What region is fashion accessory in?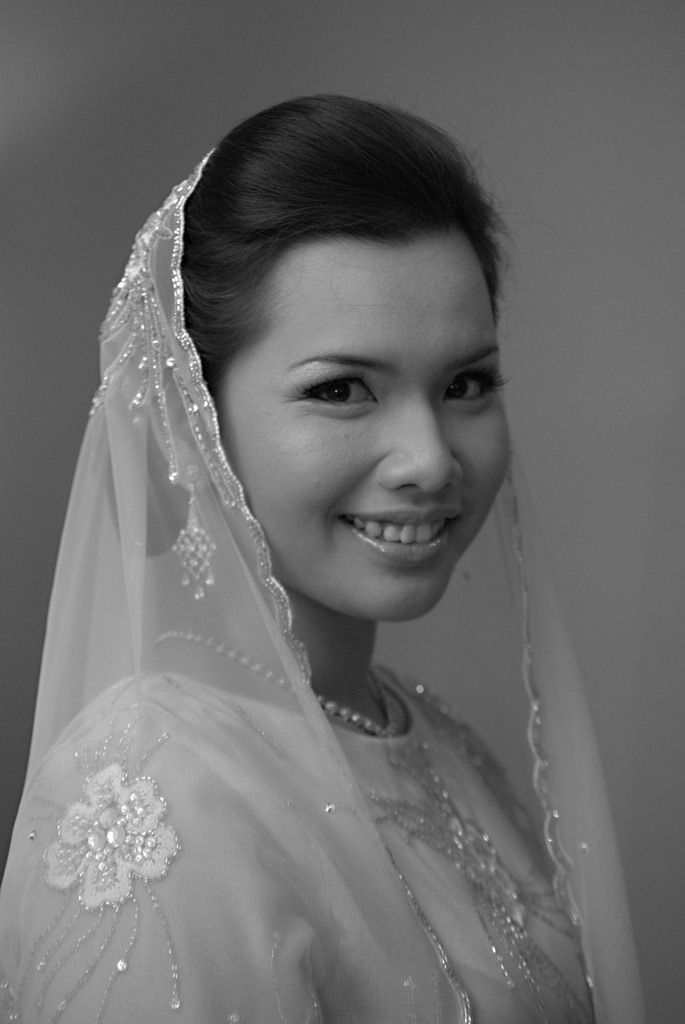
x1=0 y1=145 x2=655 y2=1023.
